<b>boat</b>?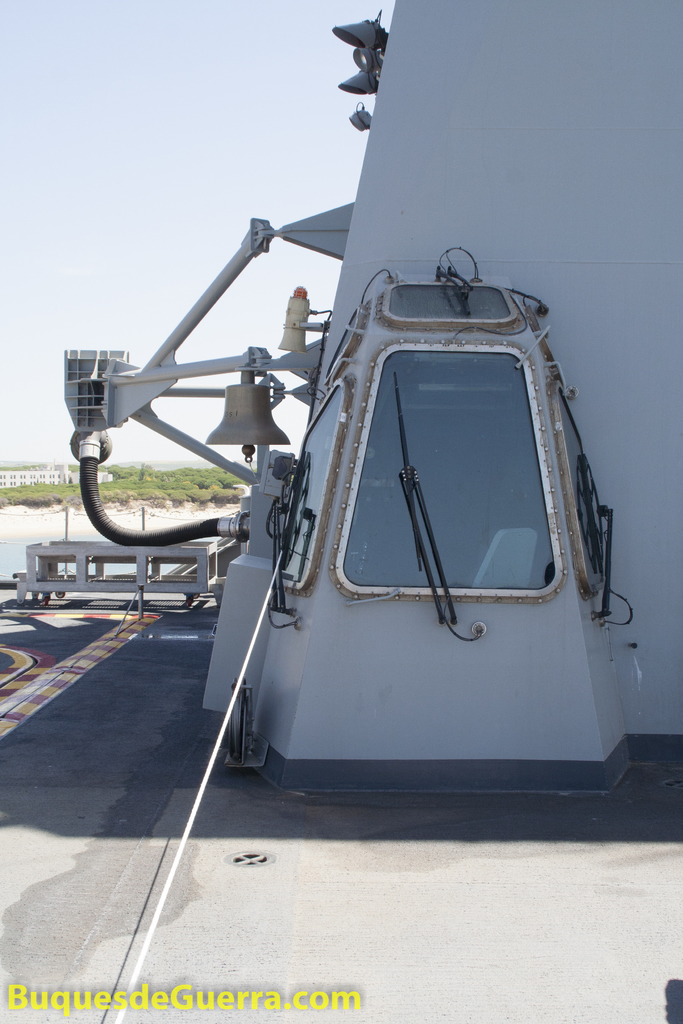
(left=65, top=70, right=681, bottom=820)
